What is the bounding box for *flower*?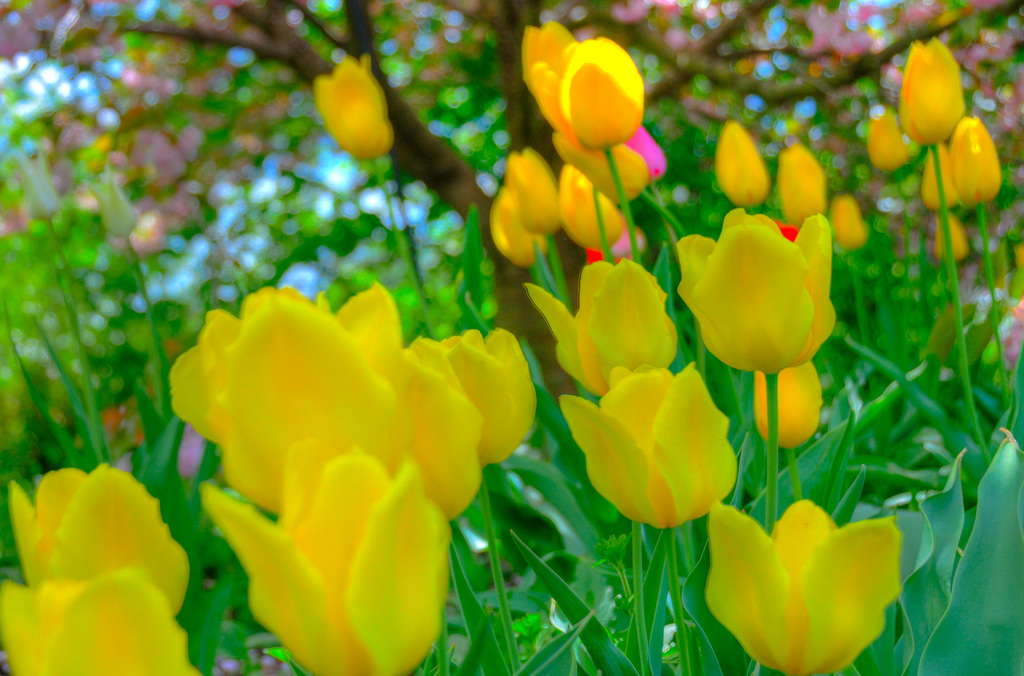
pyautogui.locateOnScreen(951, 117, 995, 202).
